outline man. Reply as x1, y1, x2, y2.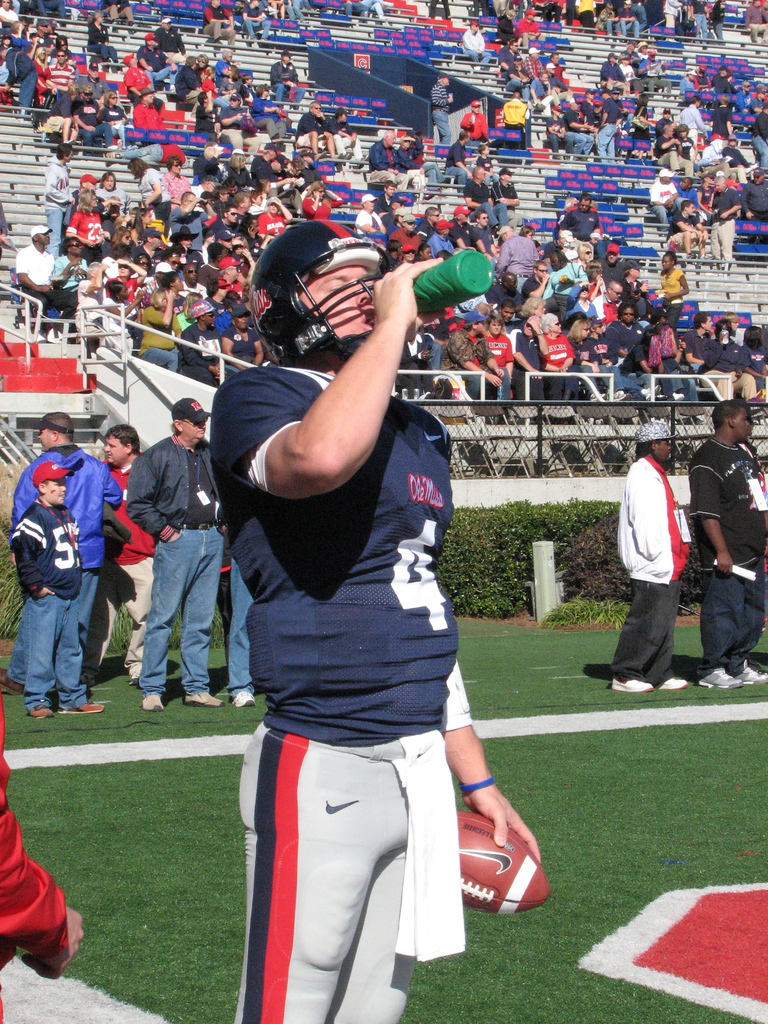
394, 216, 422, 257.
